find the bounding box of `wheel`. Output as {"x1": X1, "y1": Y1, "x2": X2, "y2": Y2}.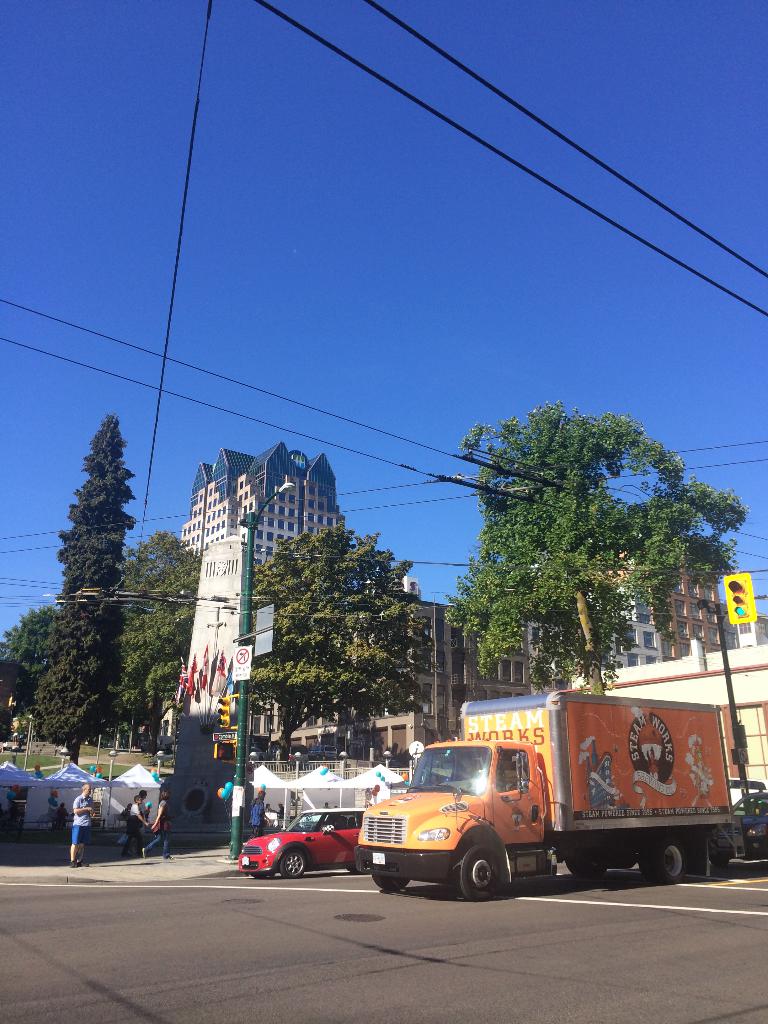
{"x1": 445, "y1": 843, "x2": 508, "y2": 904}.
